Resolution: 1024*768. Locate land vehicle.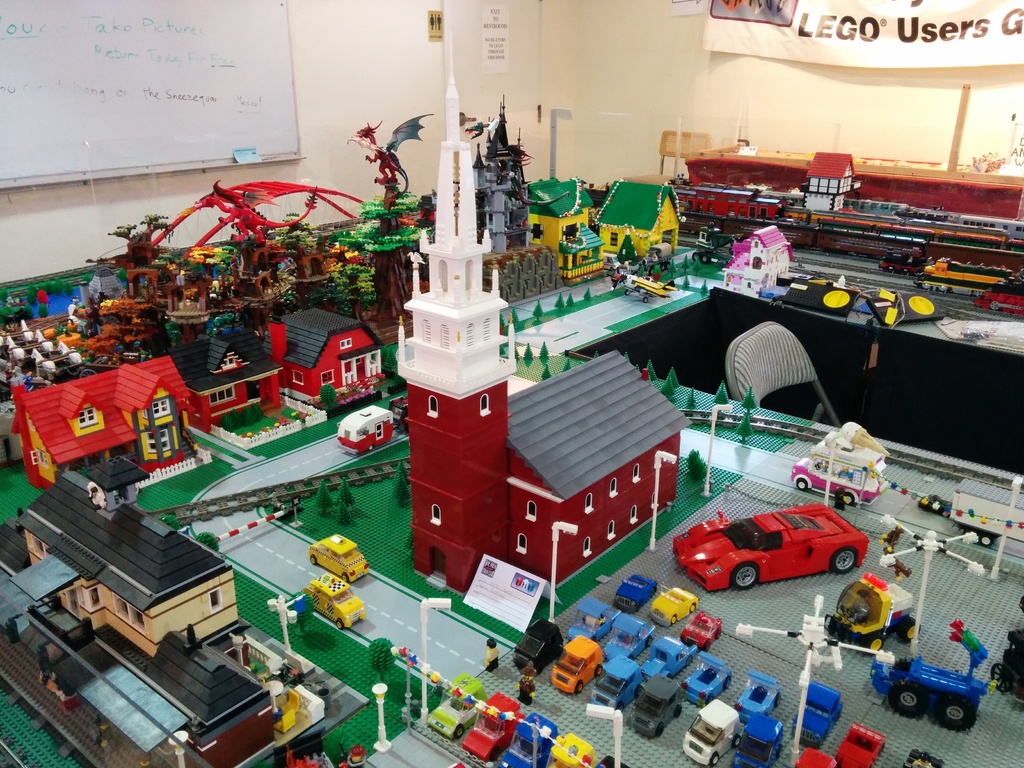
790,681,844,750.
